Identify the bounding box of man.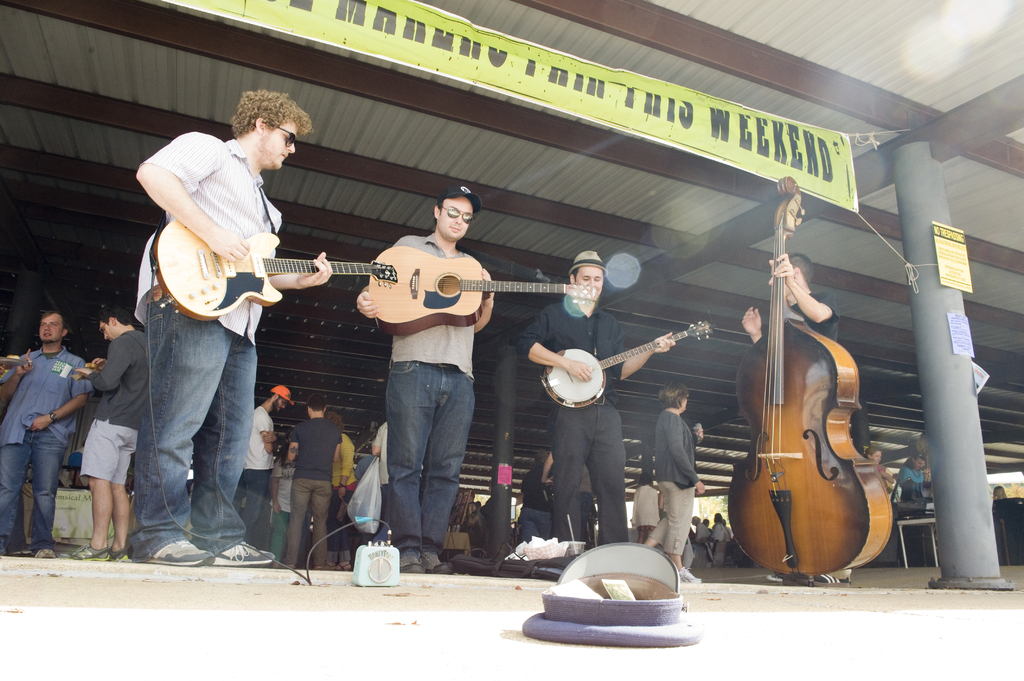
pyautogui.locateOnScreen(735, 248, 844, 358).
